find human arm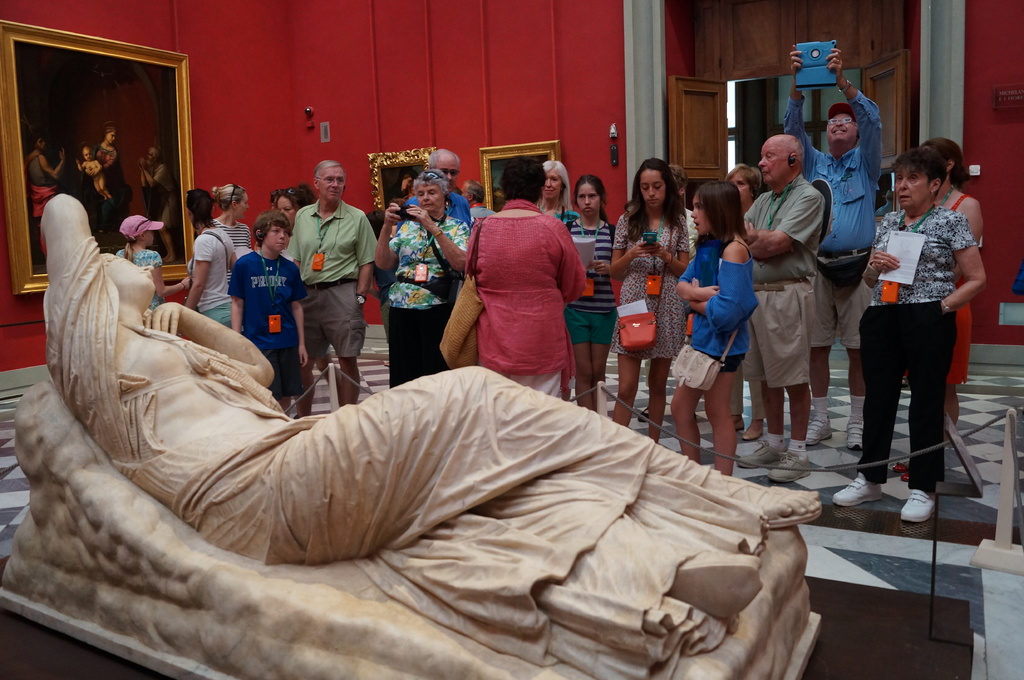
locate(355, 206, 381, 306)
